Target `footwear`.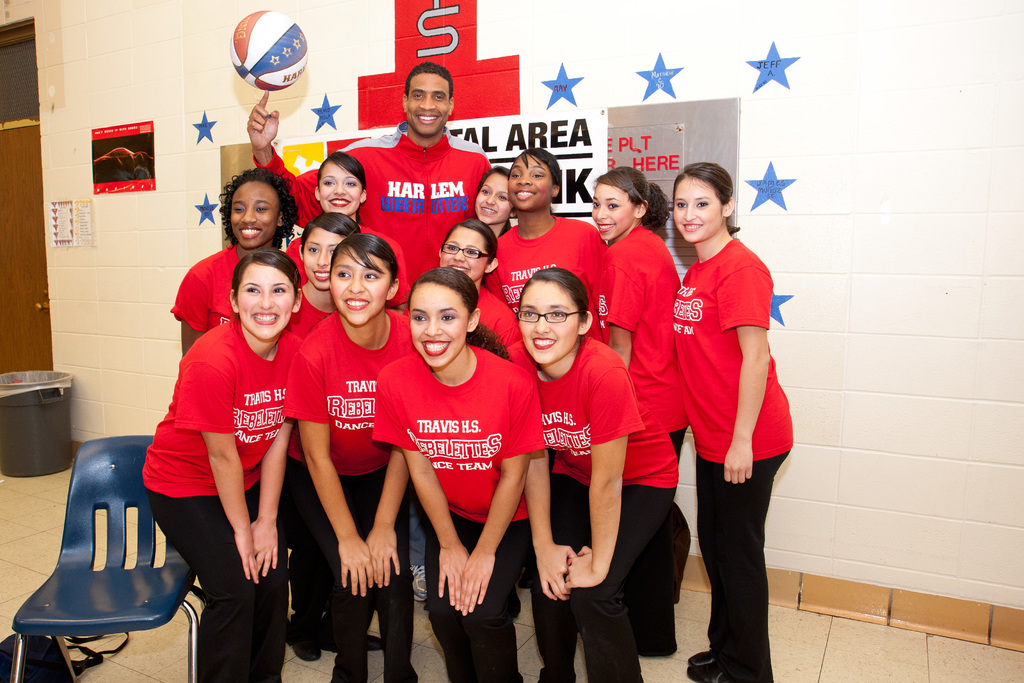
Target region: box(688, 646, 721, 670).
